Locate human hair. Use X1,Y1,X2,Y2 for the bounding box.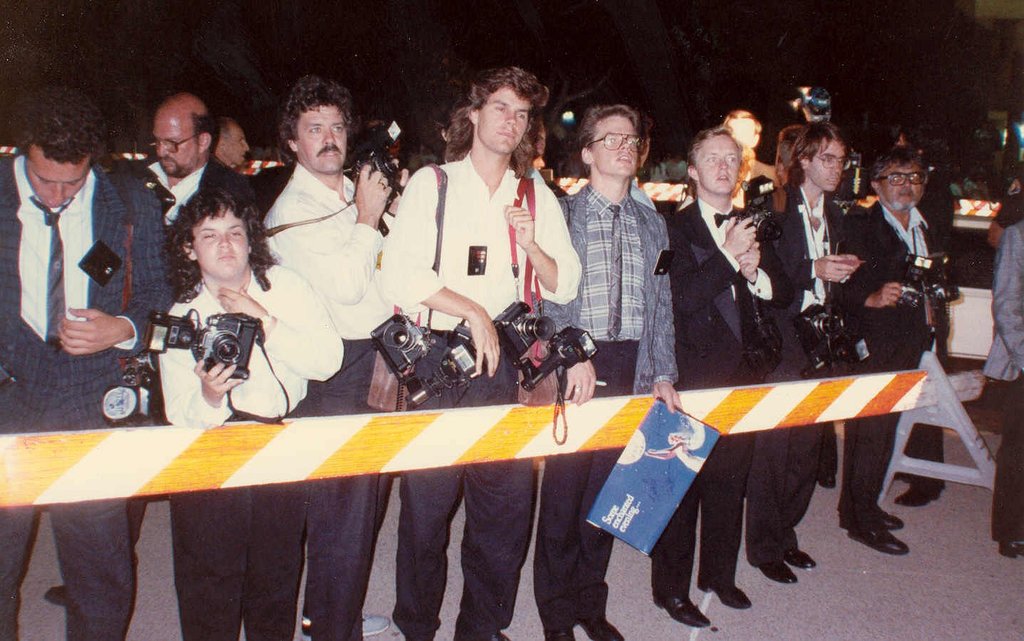
160,183,280,304.
